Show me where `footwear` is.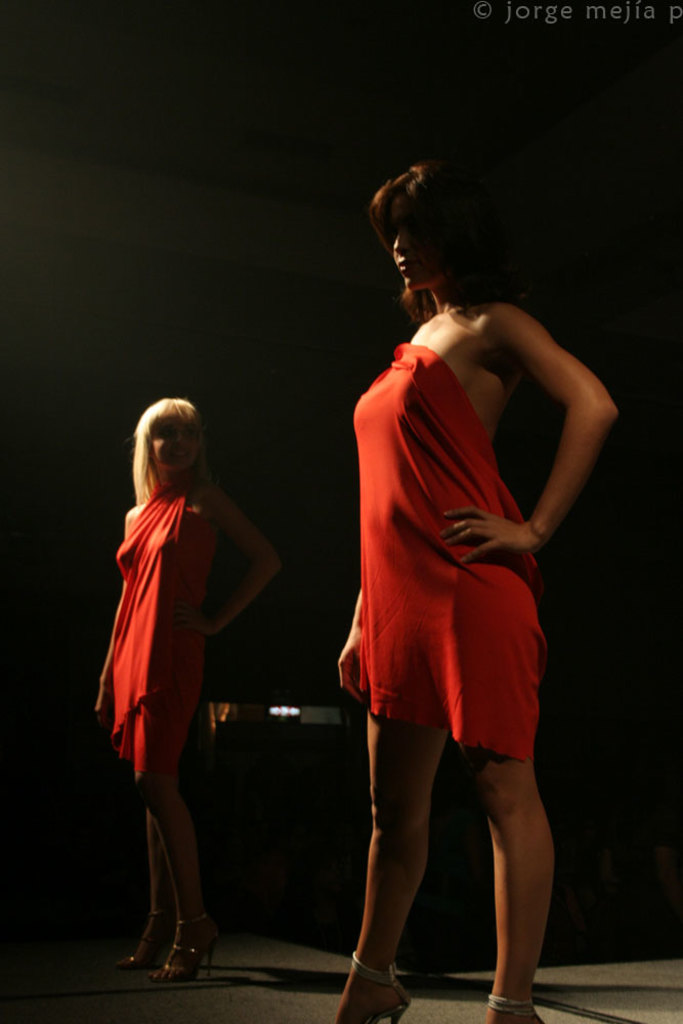
`footwear` is at (x1=348, y1=941, x2=419, y2=1008).
